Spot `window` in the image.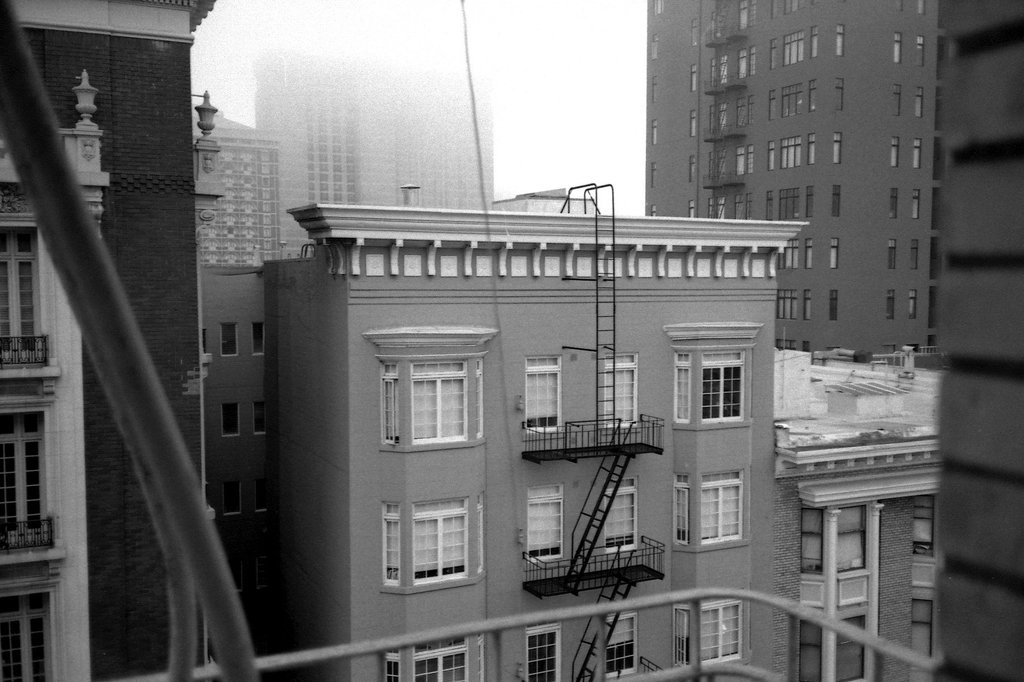
`window` found at 909/598/934/667.
